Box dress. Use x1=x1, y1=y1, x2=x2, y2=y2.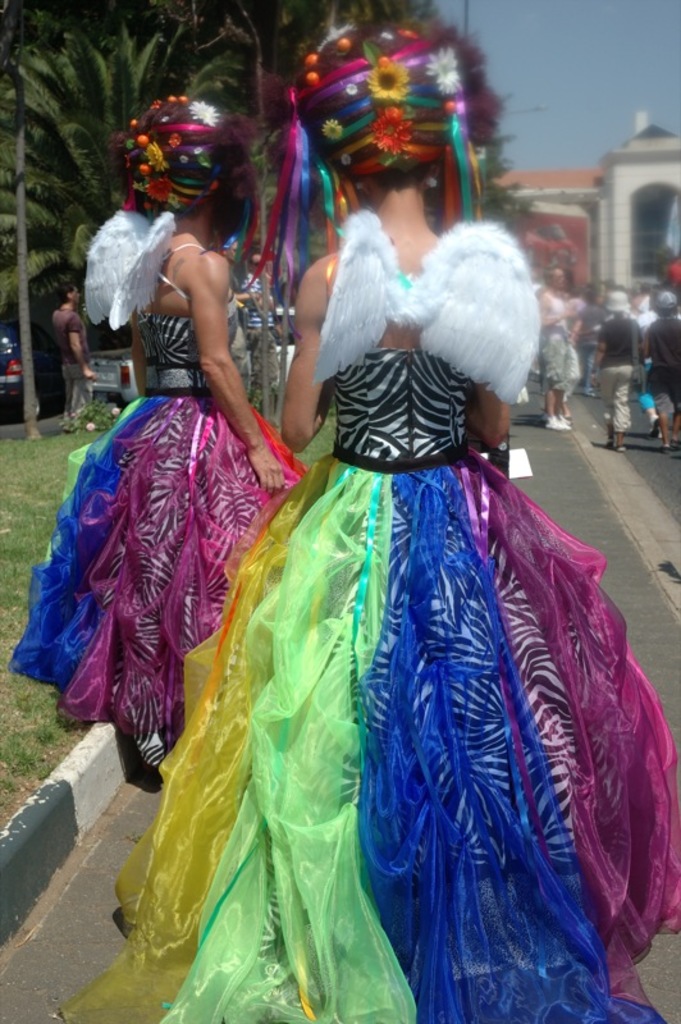
x1=8, y1=302, x2=315, y2=750.
